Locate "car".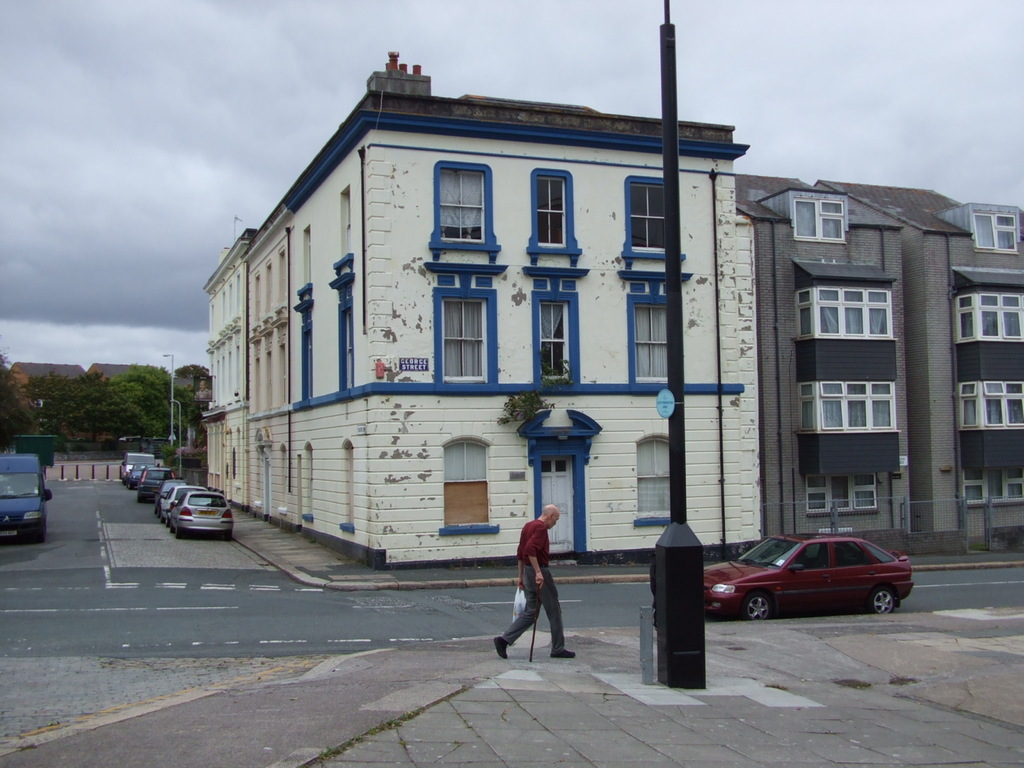
Bounding box: (666, 543, 916, 643).
